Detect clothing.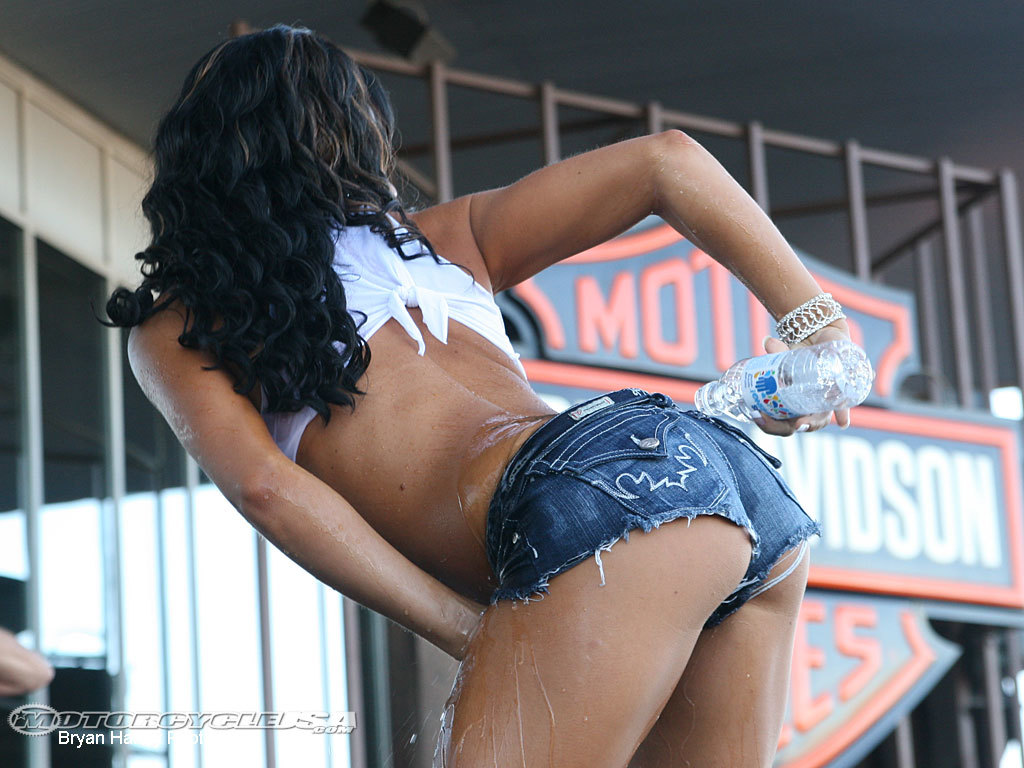
Detected at (left=254, top=199, right=829, bottom=606).
